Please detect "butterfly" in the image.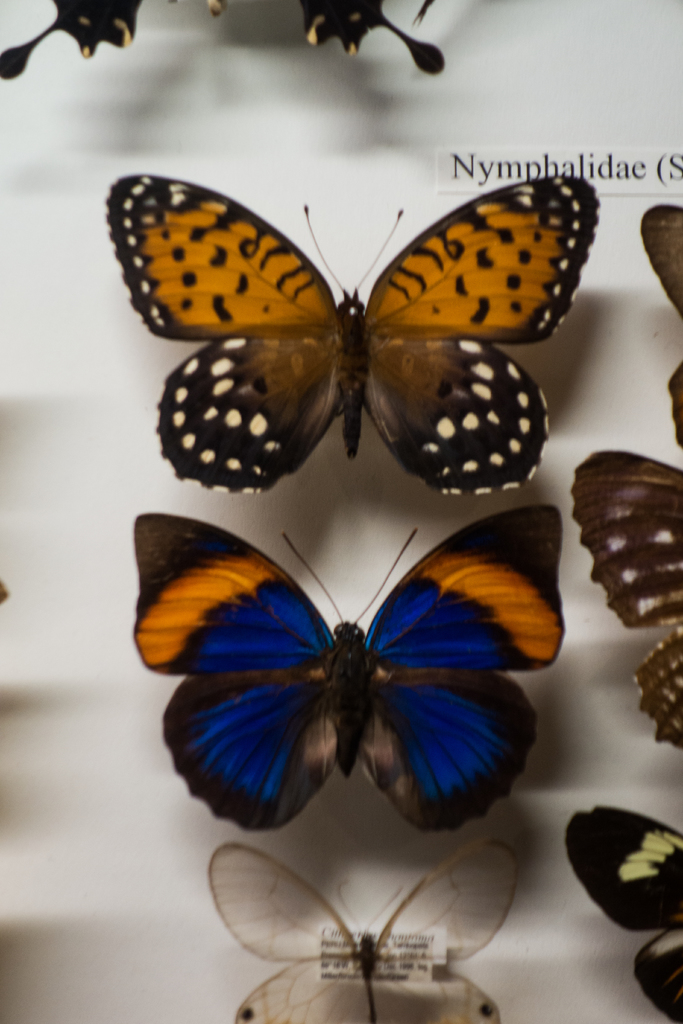
<region>568, 444, 682, 757</region>.
